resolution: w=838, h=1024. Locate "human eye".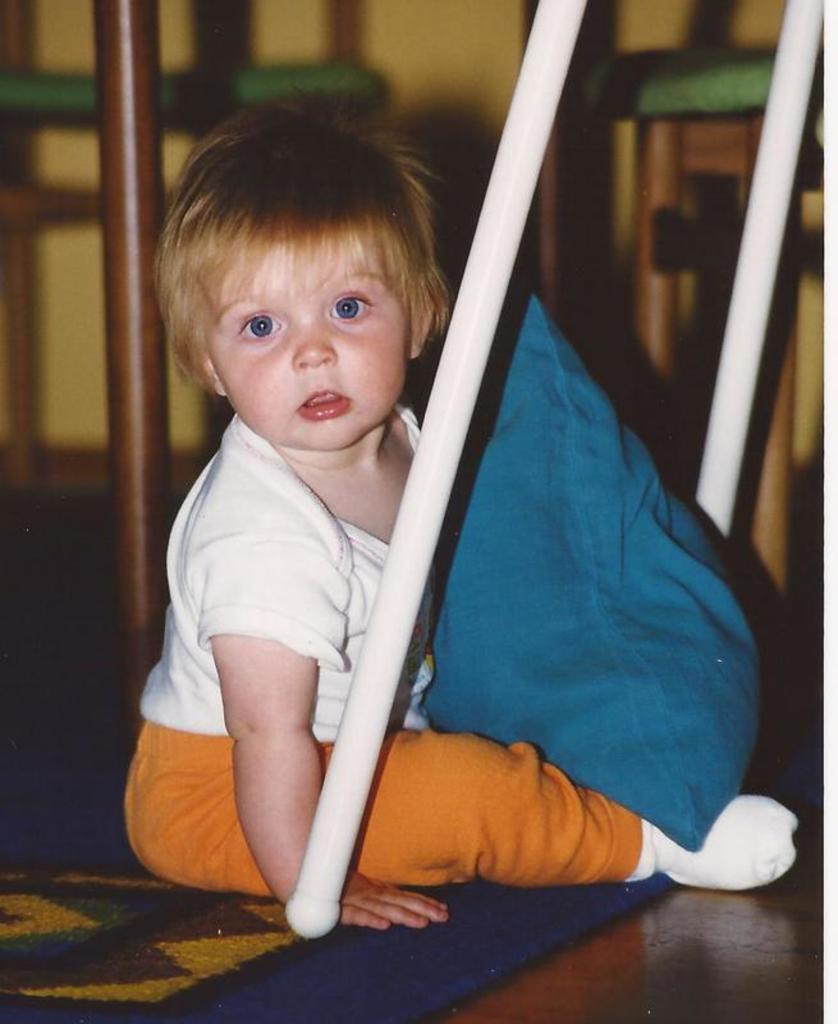
Rect(237, 310, 290, 343).
